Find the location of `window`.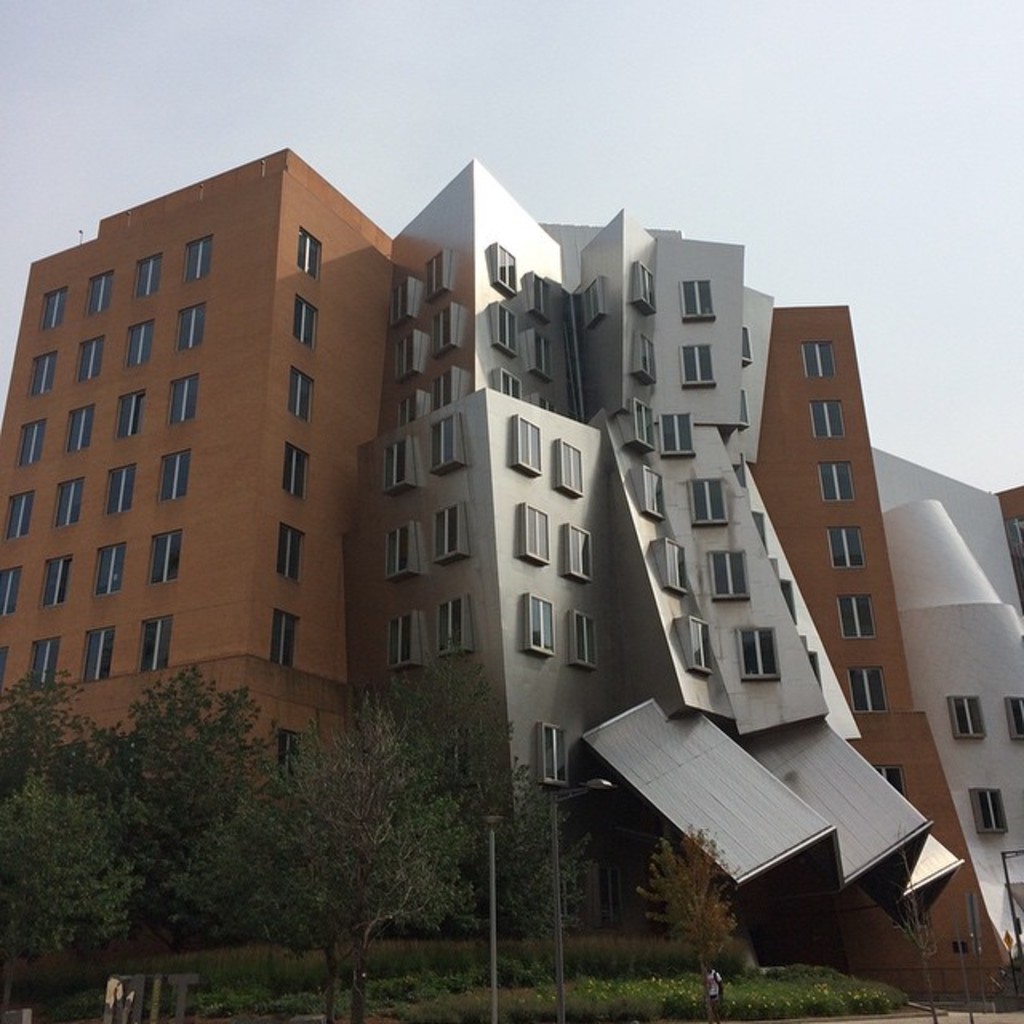
Location: <region>269, 608, 302, 670</region>.
